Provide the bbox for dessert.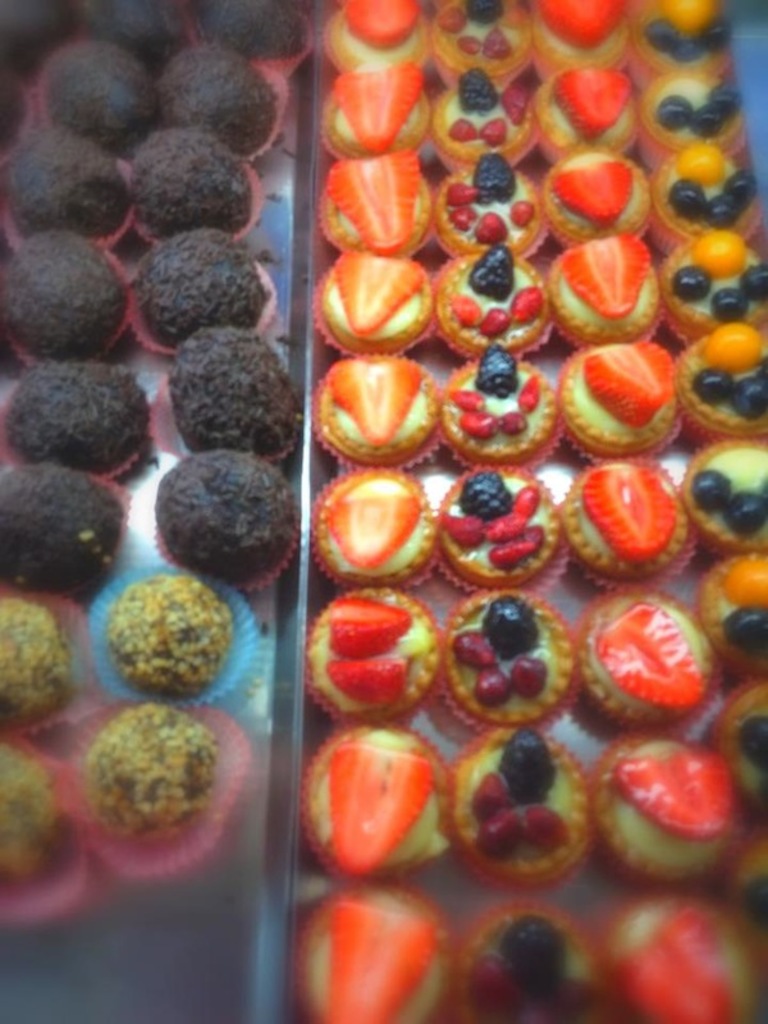
select_region(644, 73, 740, 175).
